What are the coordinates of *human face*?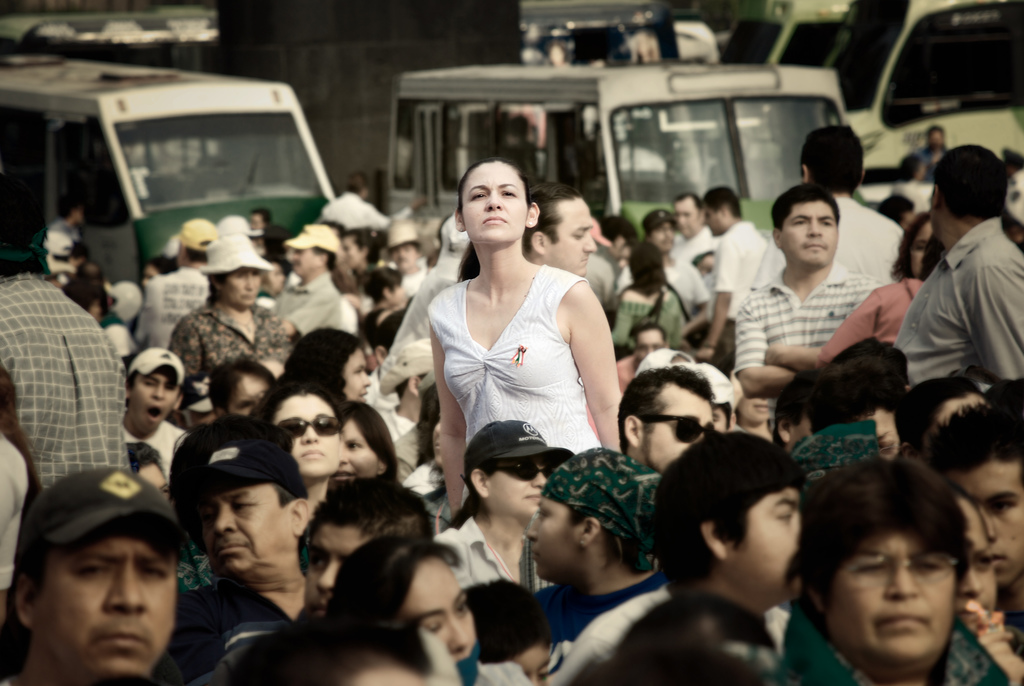
<bbox>674, 195, 705, 238</bbox>.
